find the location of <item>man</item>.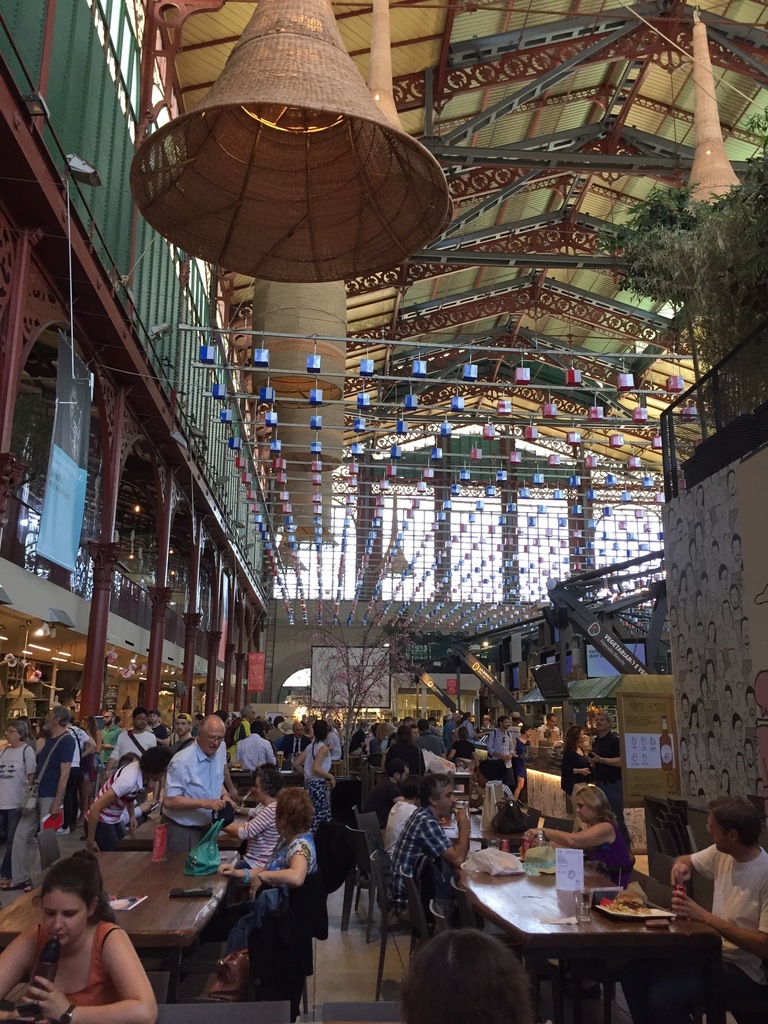
Location: detection(165, 731, 235, 858).
